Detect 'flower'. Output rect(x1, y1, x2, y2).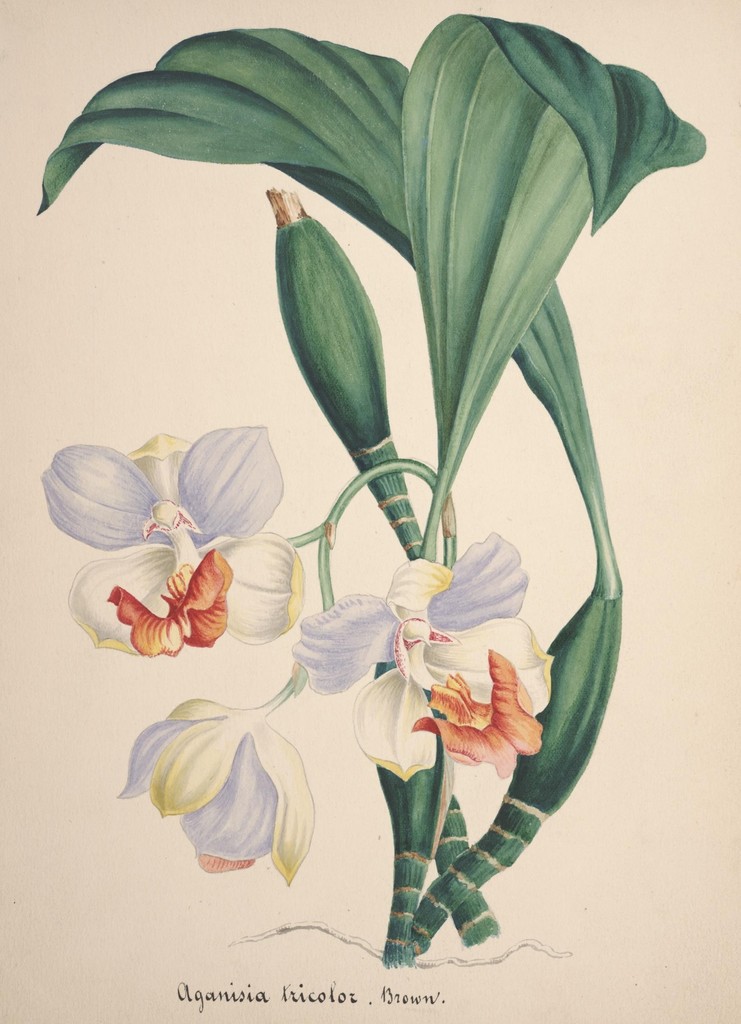
rect(116, 697, 314, 886).
